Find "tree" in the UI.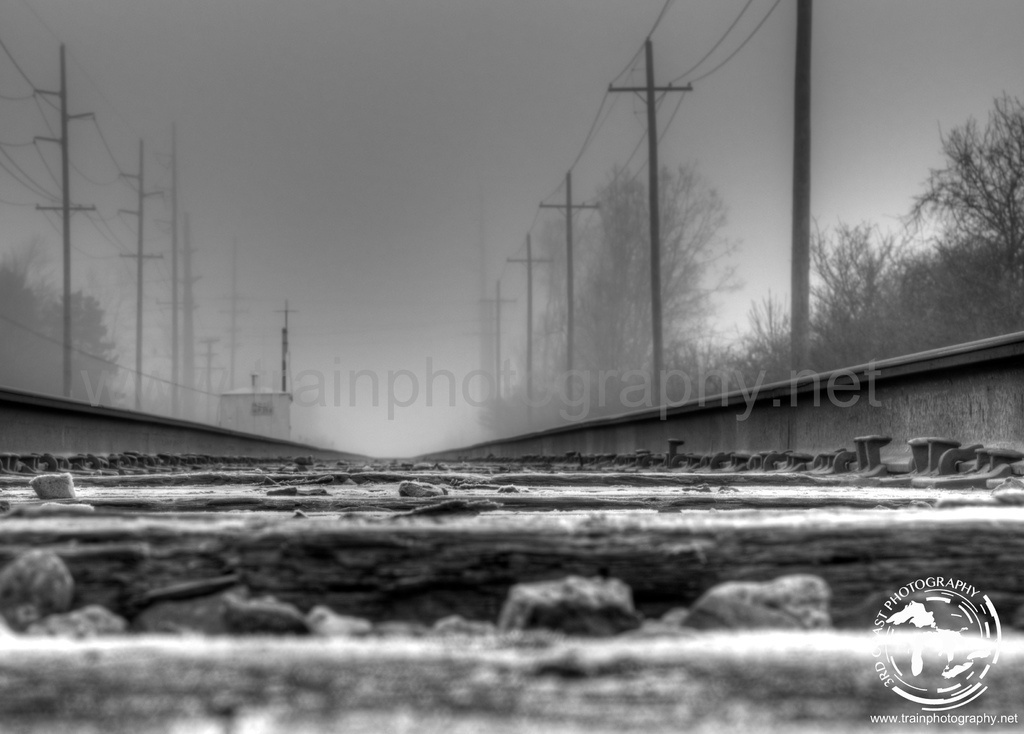
UI element at x1=0, y1=240, x2=178, y2=416.
